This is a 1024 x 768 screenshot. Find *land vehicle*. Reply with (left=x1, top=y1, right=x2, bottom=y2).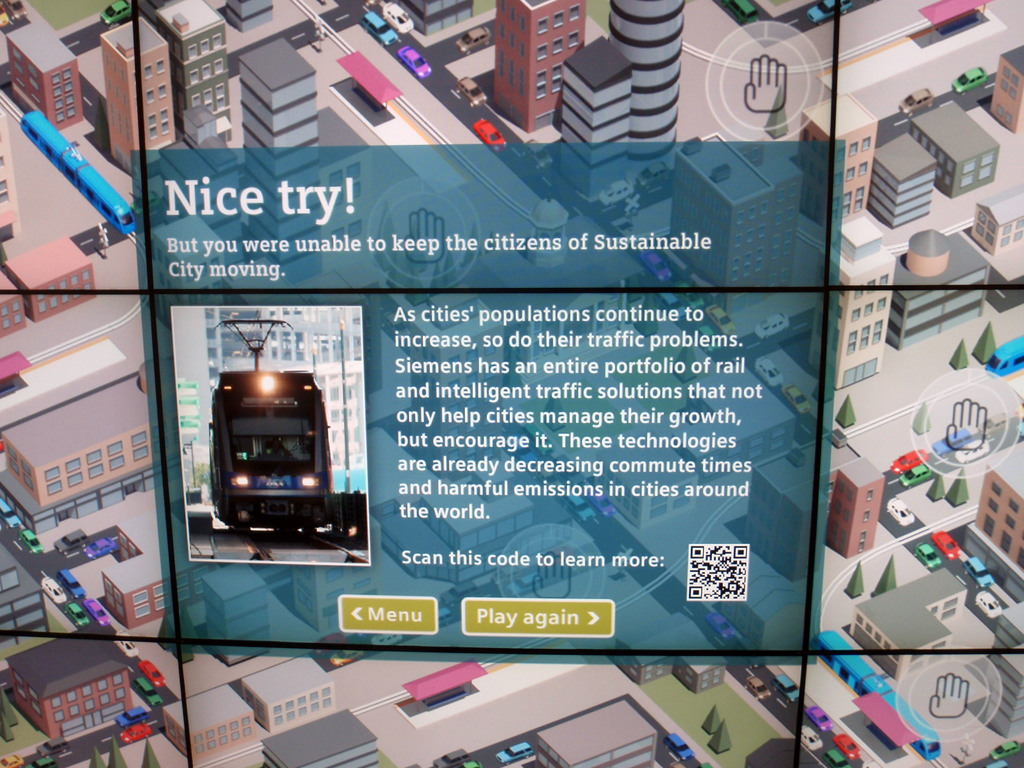
(left=754, top=314, right=787, bottom=337).
